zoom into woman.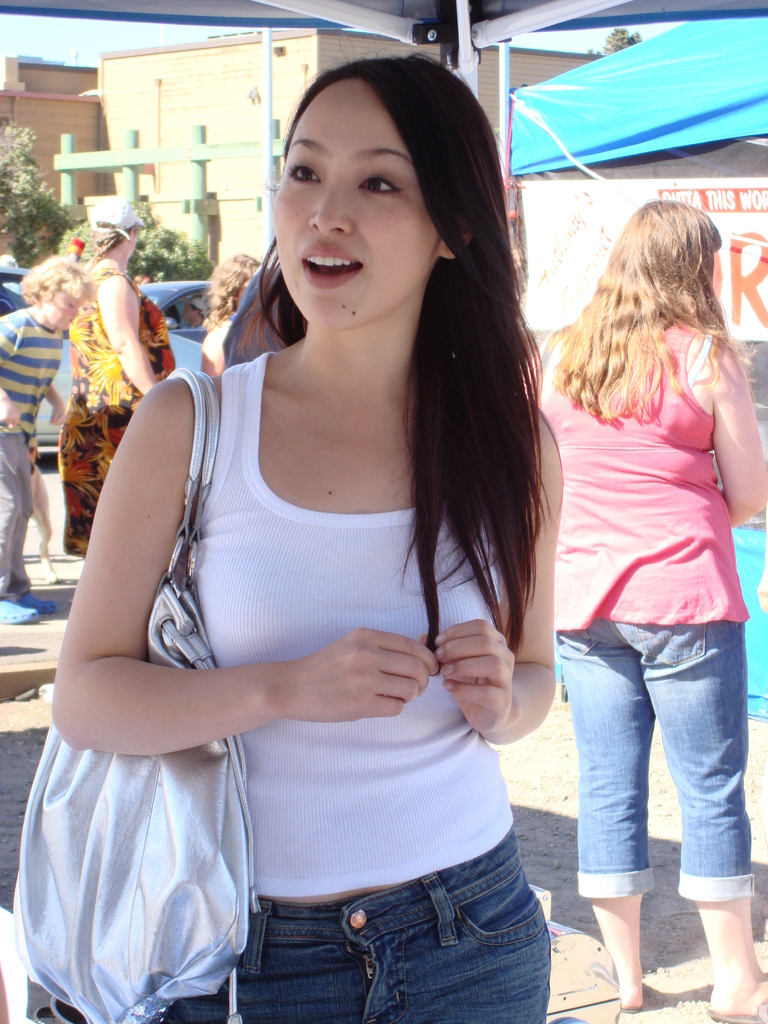
Zoom target: [left=523, top=198, right=767, bottom=1023].
